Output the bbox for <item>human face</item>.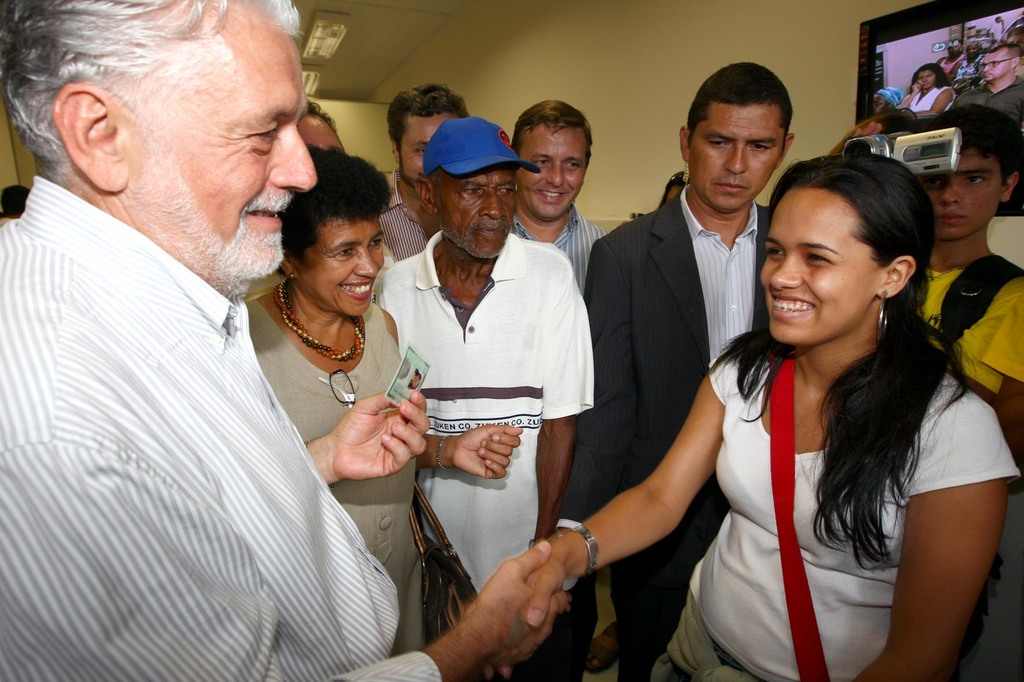
133, 14, 327, 288.
